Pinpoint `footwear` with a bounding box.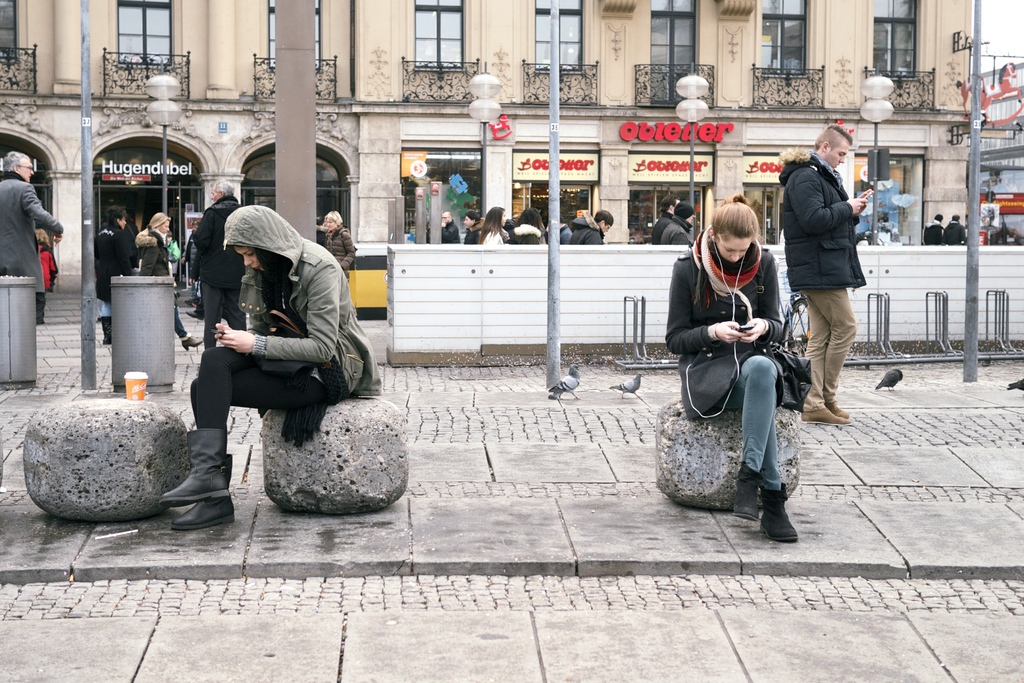
region(822, 396, 852, 420).
